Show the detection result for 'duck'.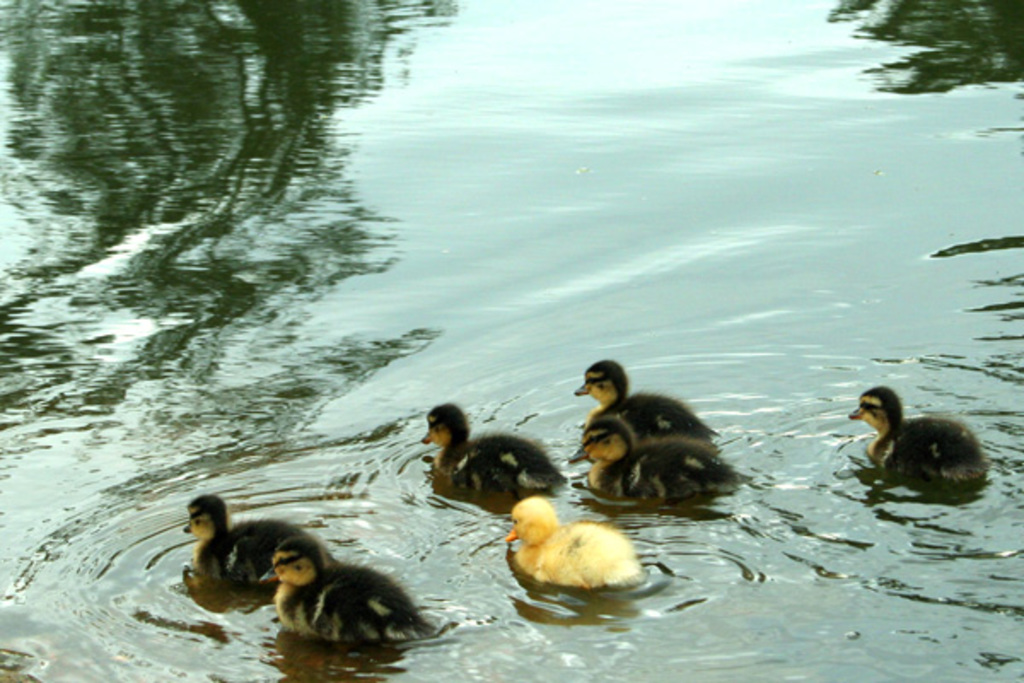
(x1=174, y1=493, x2=336, y2=606).
